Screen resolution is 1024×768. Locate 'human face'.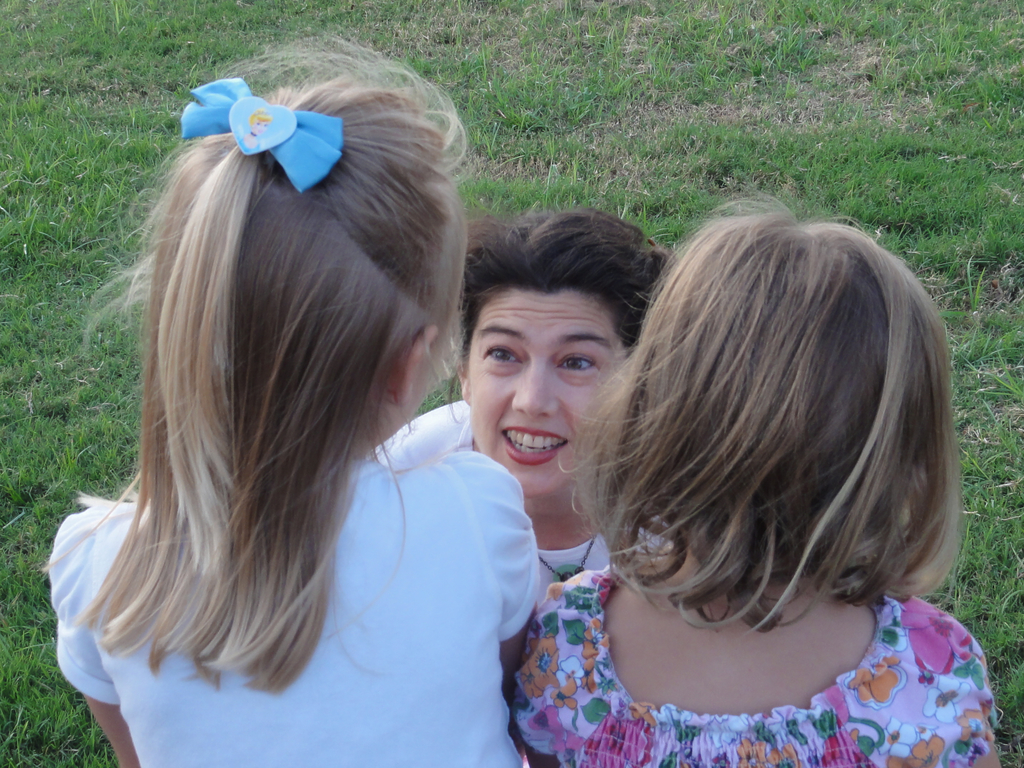
{"x1": 470, "y1": 283, "x2": 616, "y2": 499}.
